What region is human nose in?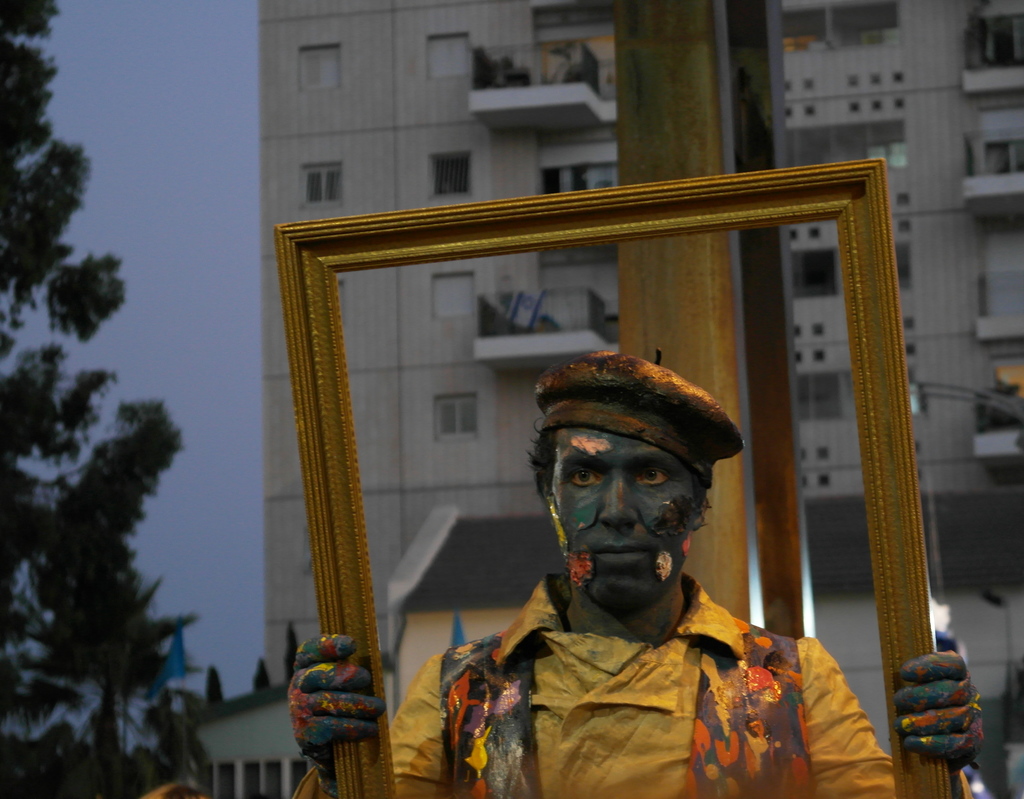
select_region(599, 467, 641, 528).
